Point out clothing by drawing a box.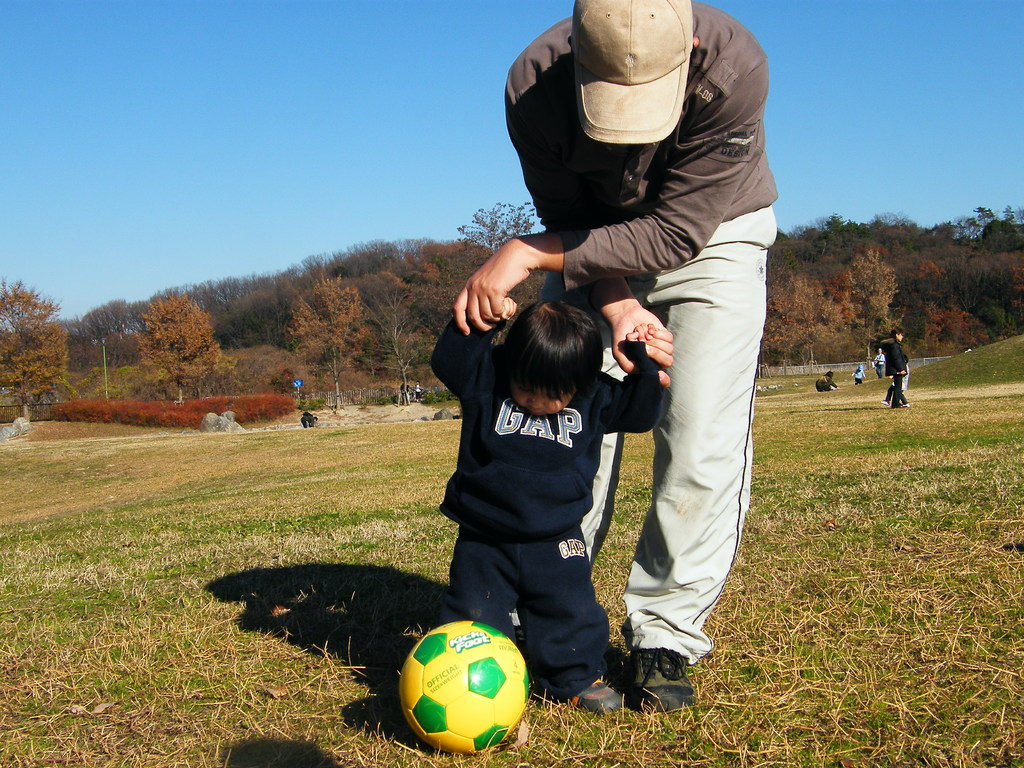
(815,375,843,392).
